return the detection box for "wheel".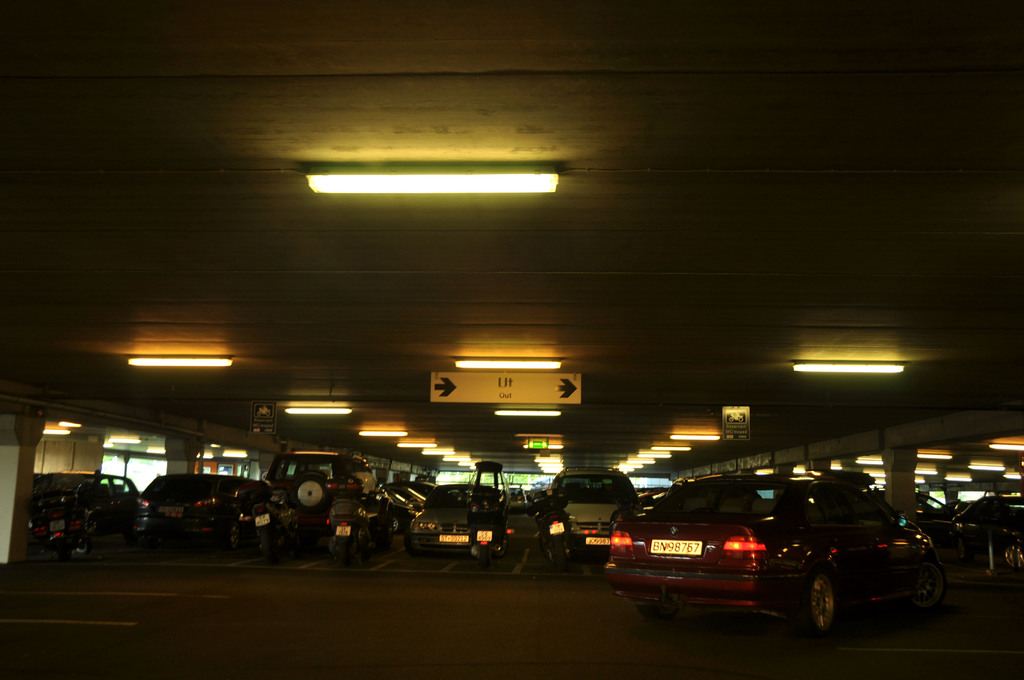
rect(481, 545, 499, 569).
